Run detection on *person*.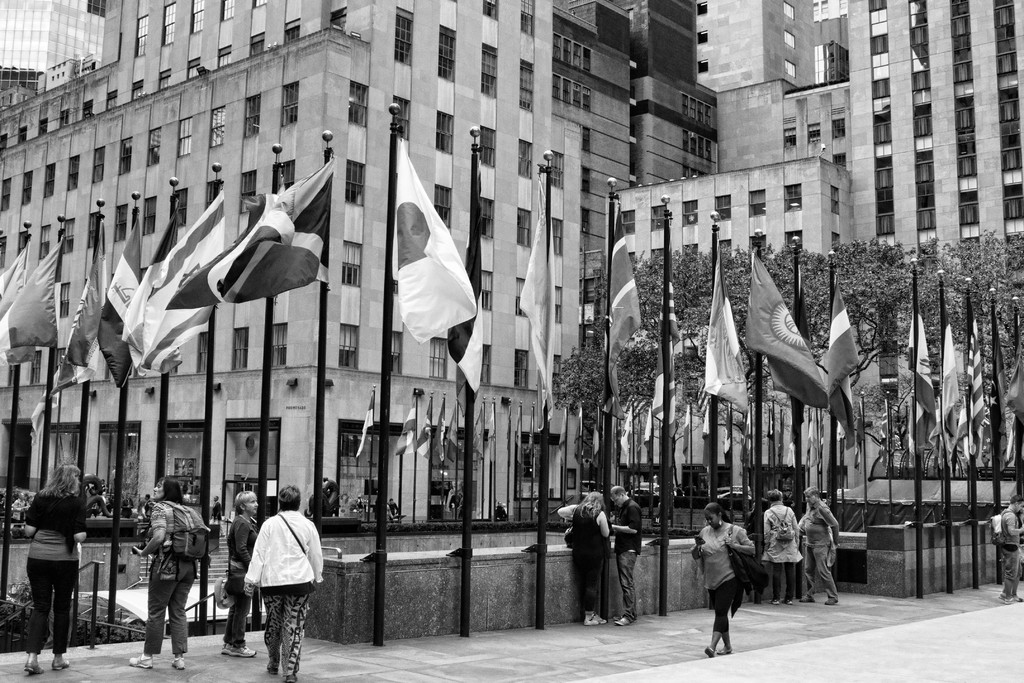
Result: <region>800, 486, 839, 605</region>.
